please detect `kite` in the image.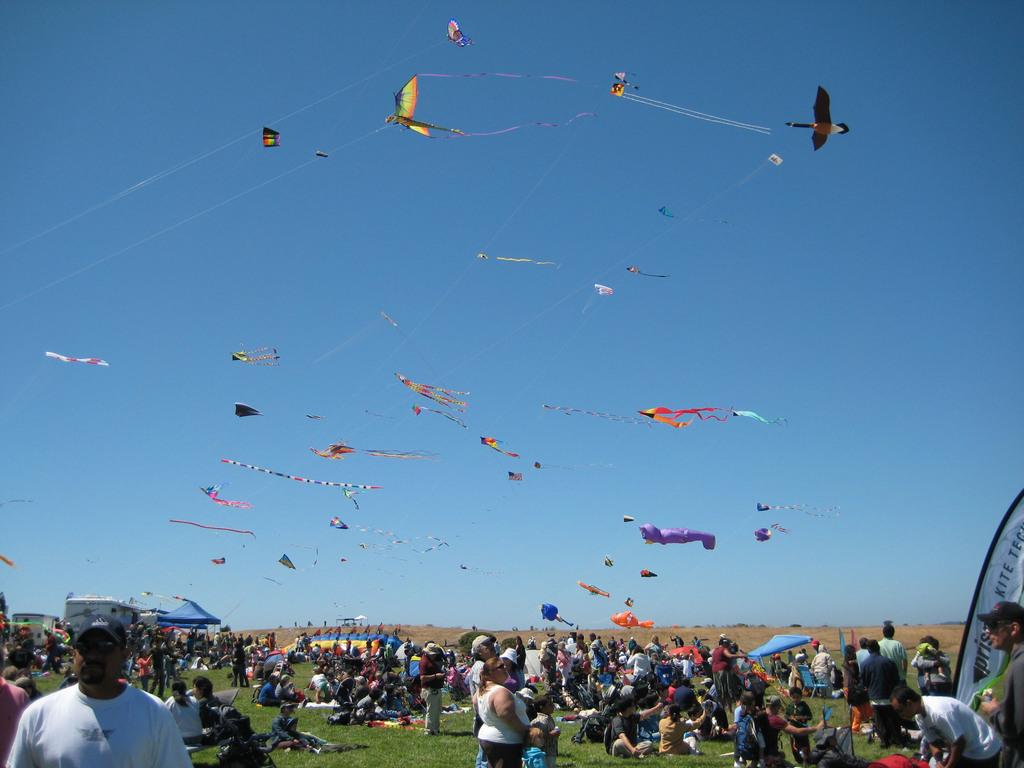
[275, 552, 298, 570].
